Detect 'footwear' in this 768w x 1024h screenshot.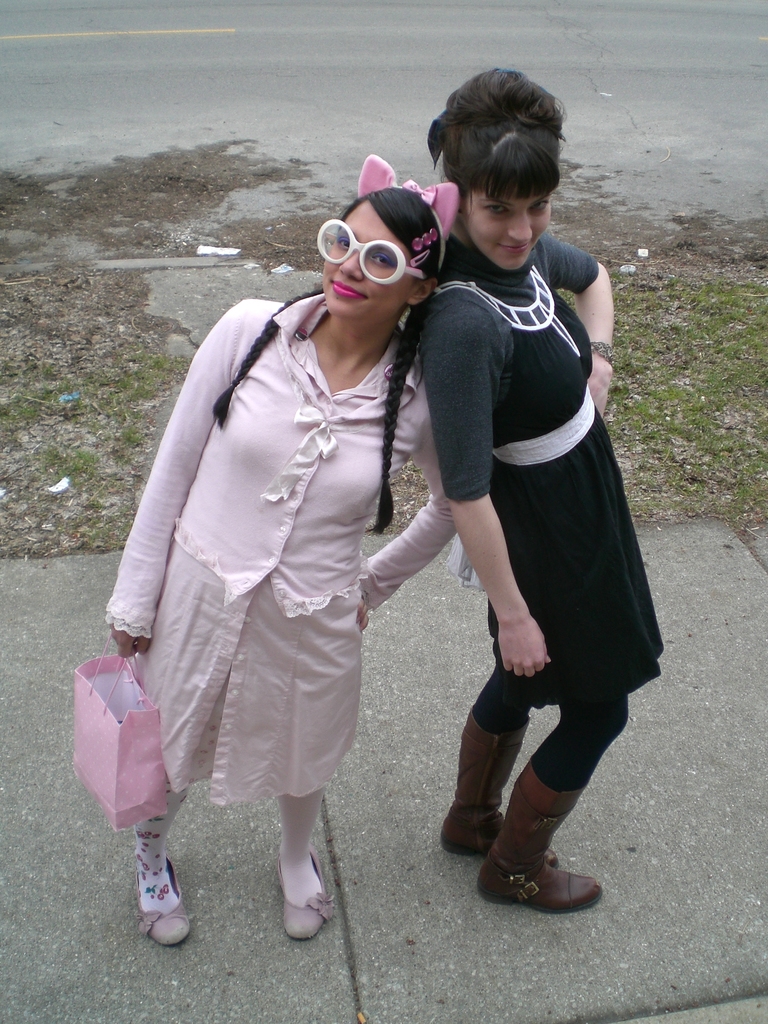
Detection: (438, 714, 513, 854).
